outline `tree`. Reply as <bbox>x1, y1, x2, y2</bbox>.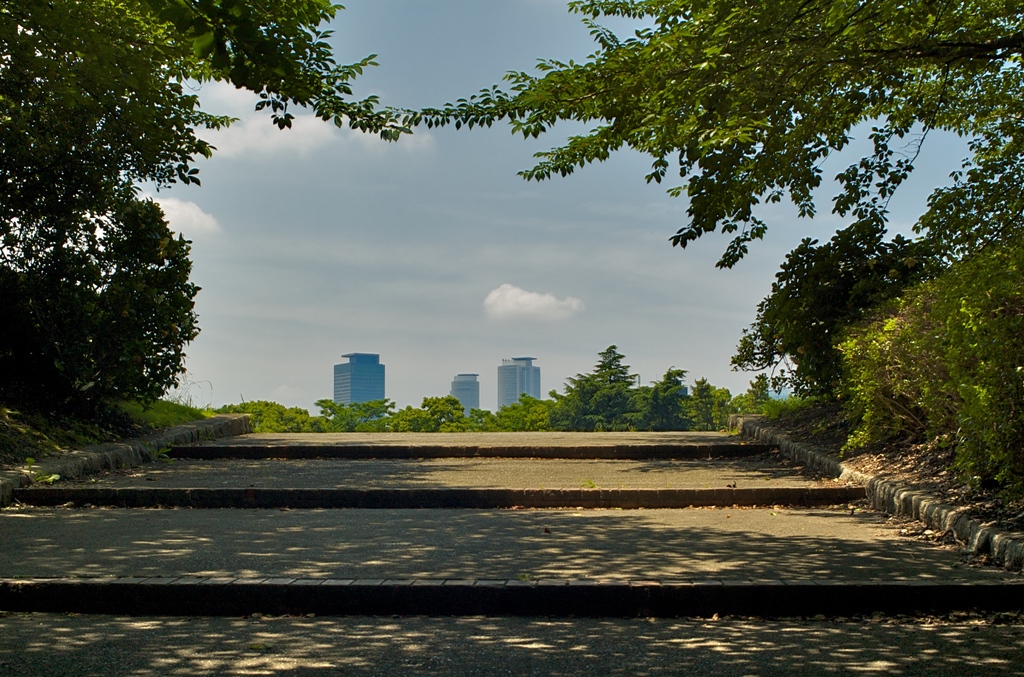
<bbox>731, 232, 945, 422</bbox>.
